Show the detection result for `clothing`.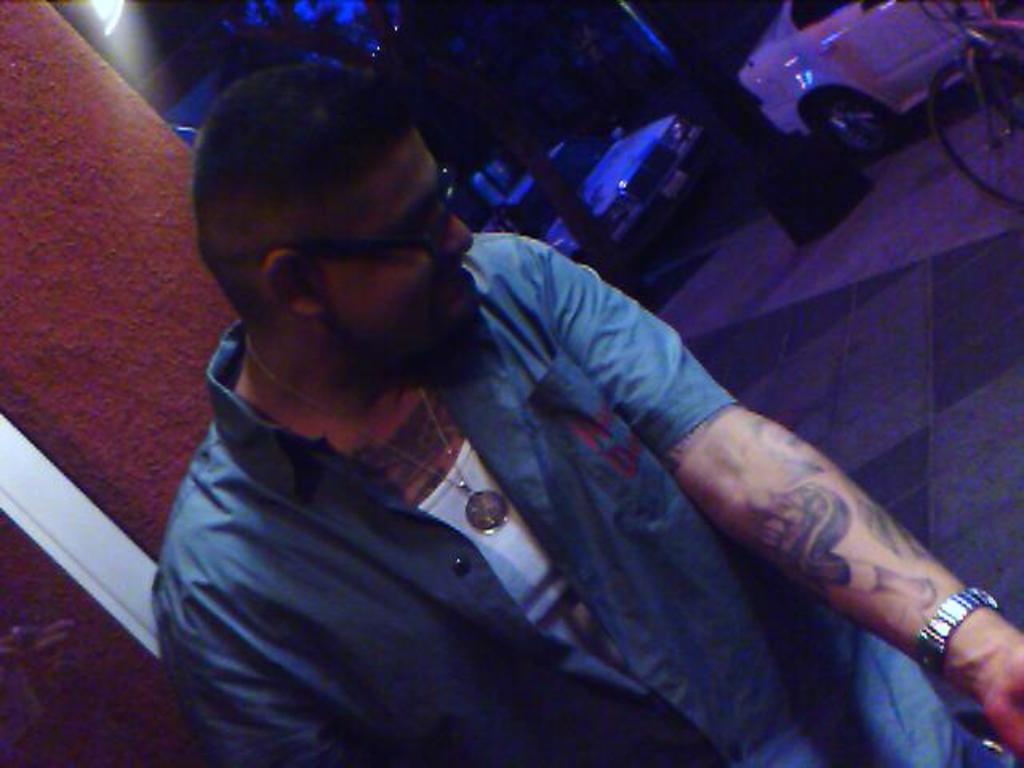
bbox=[149, 138, 986, 760].
